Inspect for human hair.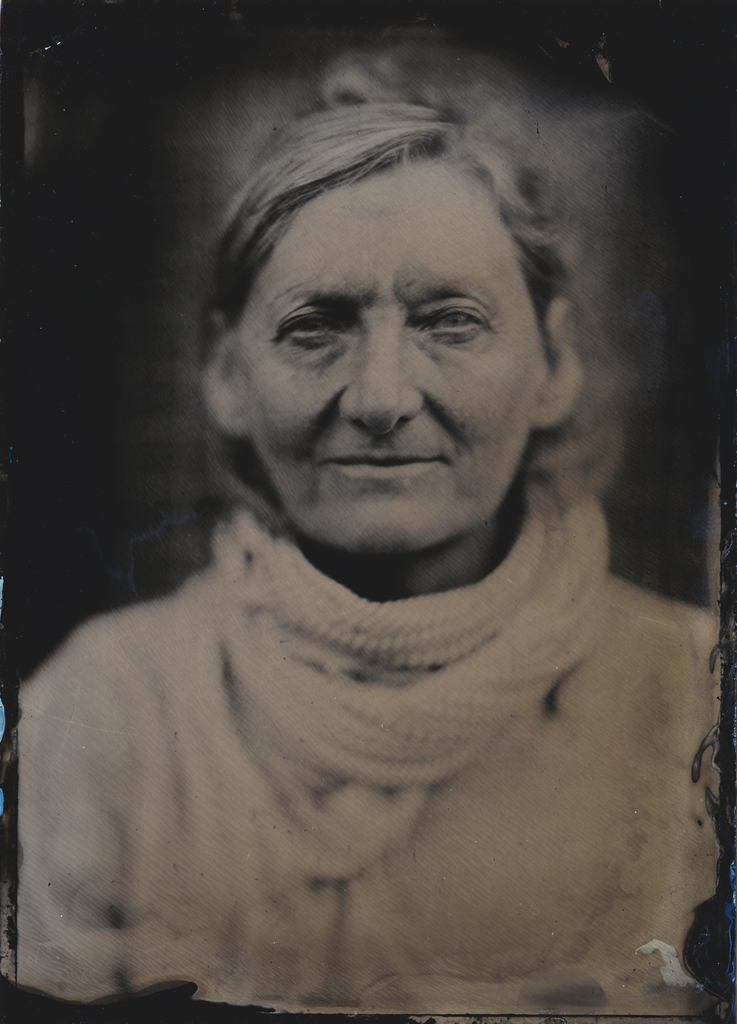
Inspection: detection(198, 95, 571, 323).
